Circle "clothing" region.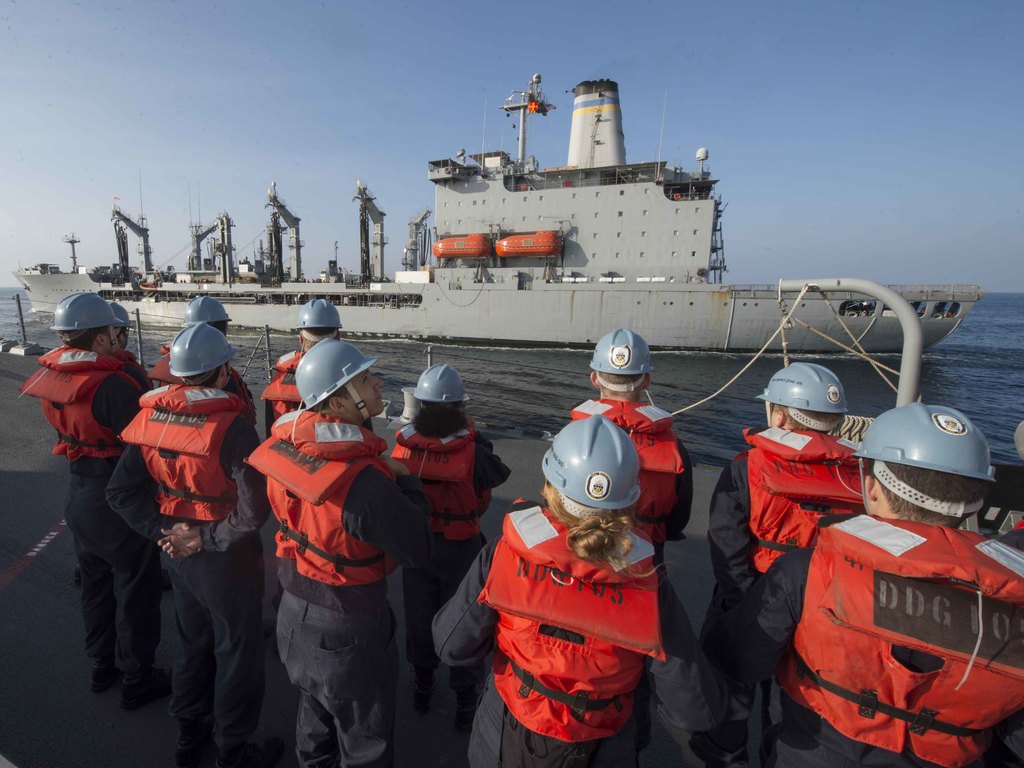
Region: BBox(392, 424, 511, 698).
